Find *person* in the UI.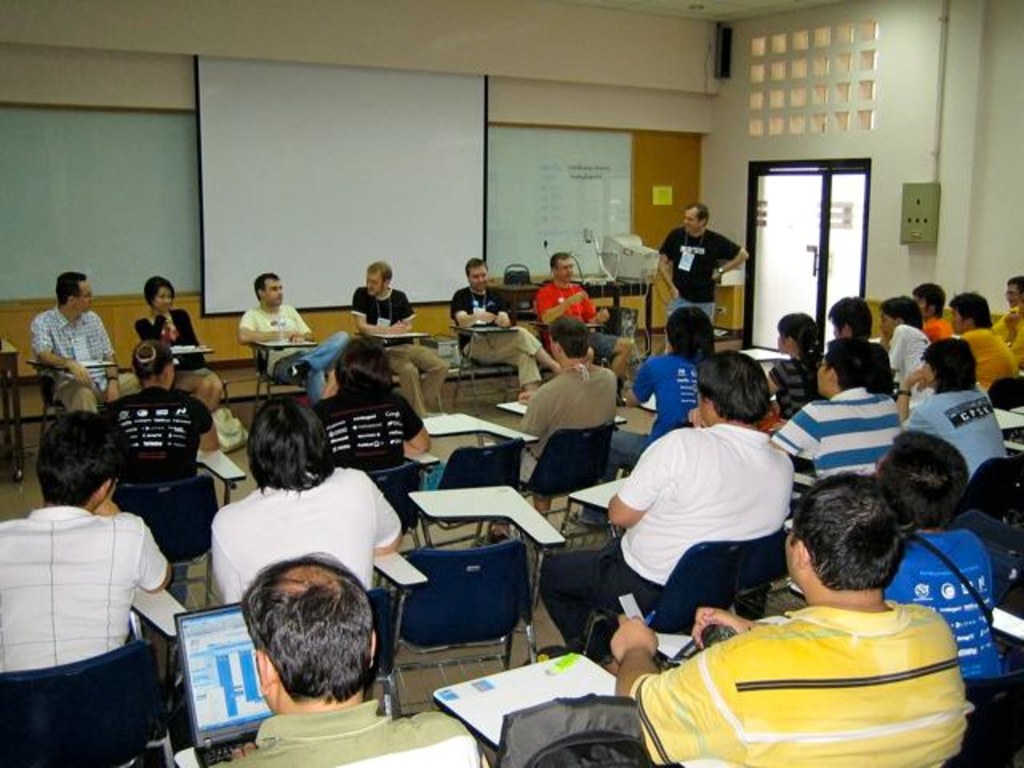
UI element at (235, 266, 354, 398).
